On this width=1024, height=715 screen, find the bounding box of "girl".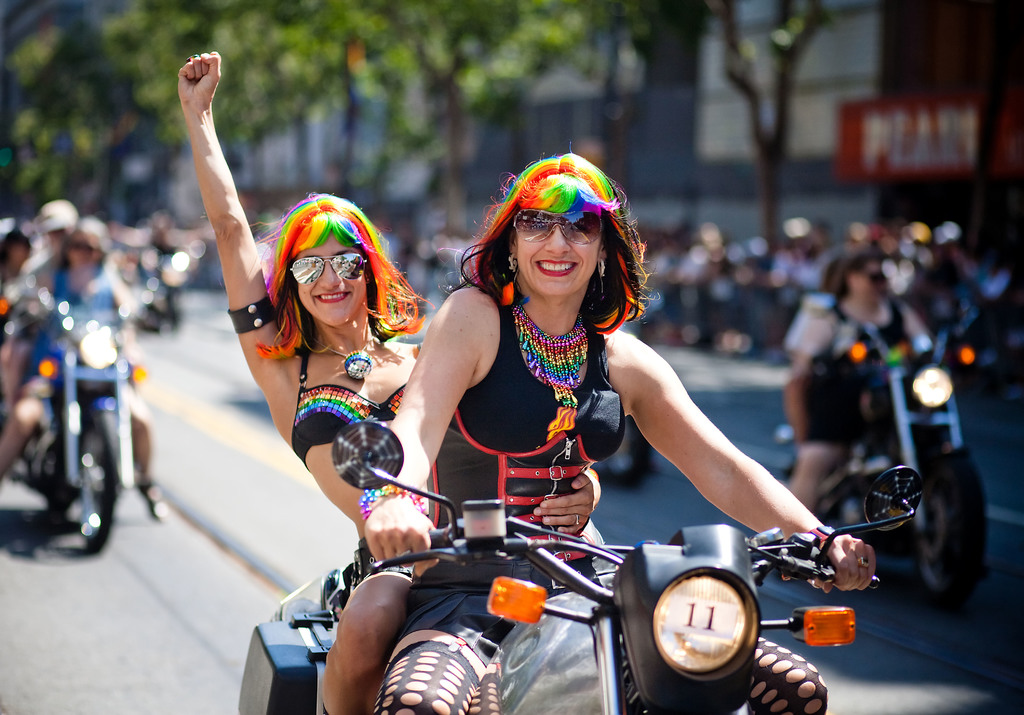
Bounding box: <region>360, 145, 877, 714</region>.
